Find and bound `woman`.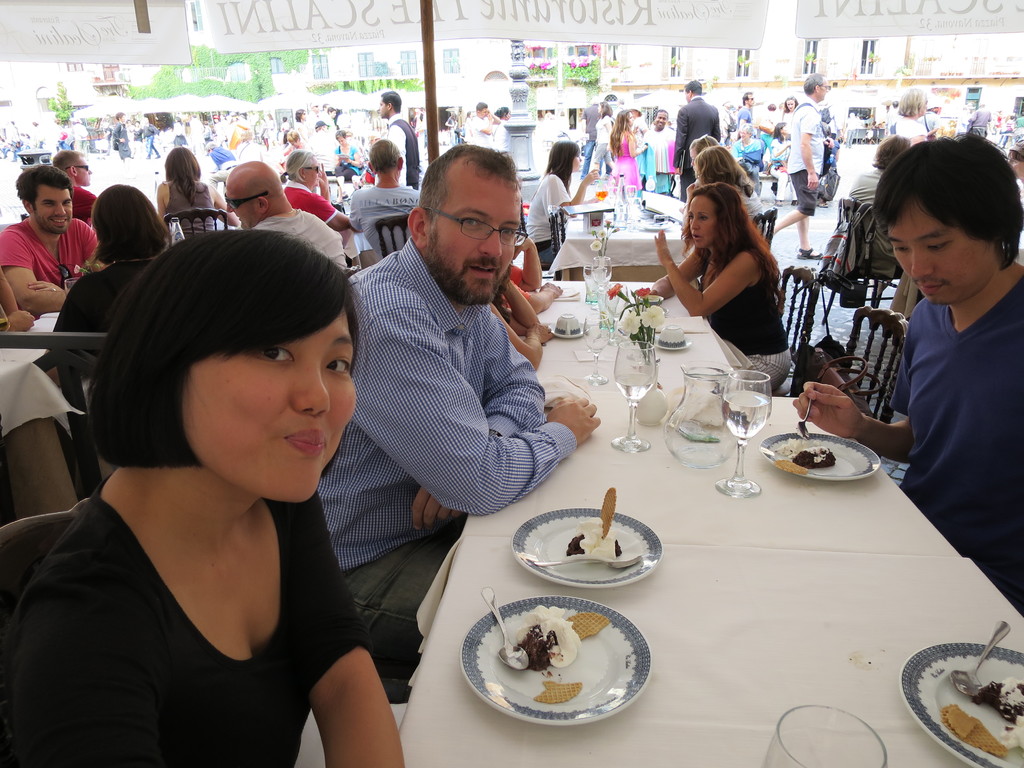
Bound: (x1=690, y1=136, x2=723, y2=168).
